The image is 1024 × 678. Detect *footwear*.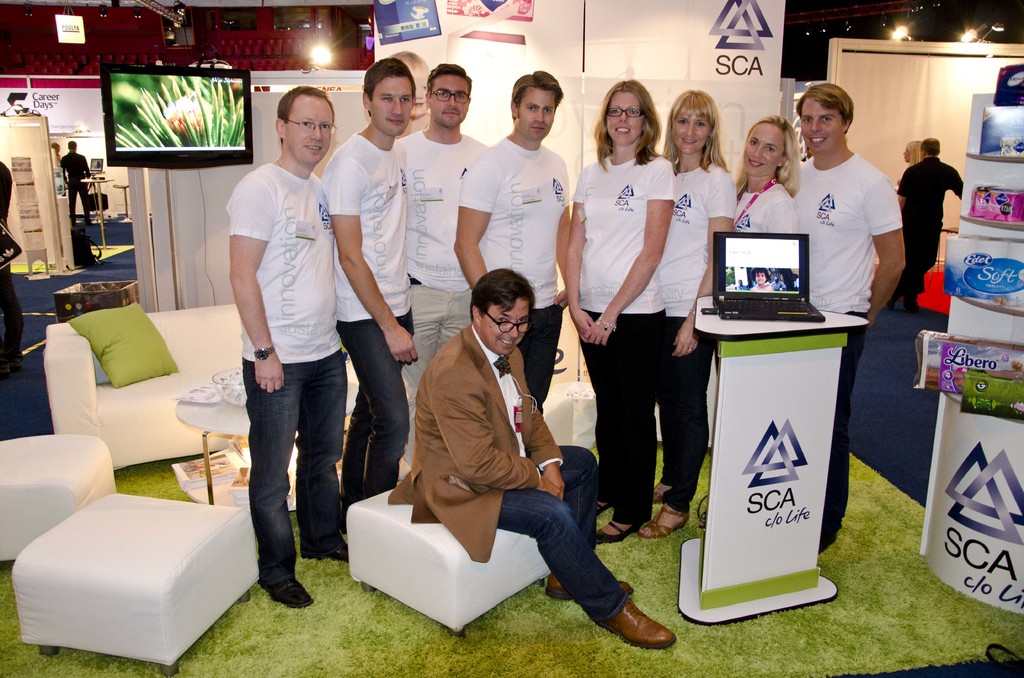
Detection: l=590, t=599, r=680, b=649.
